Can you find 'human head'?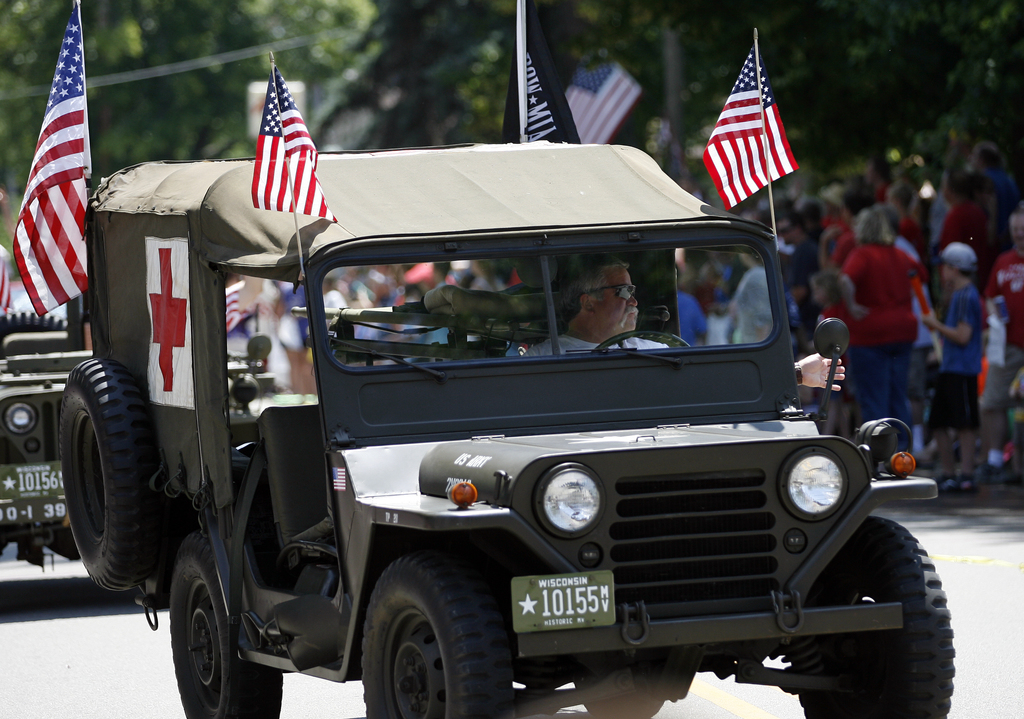
Yes, bounding box: Rect(819, 179, 845, 204).
